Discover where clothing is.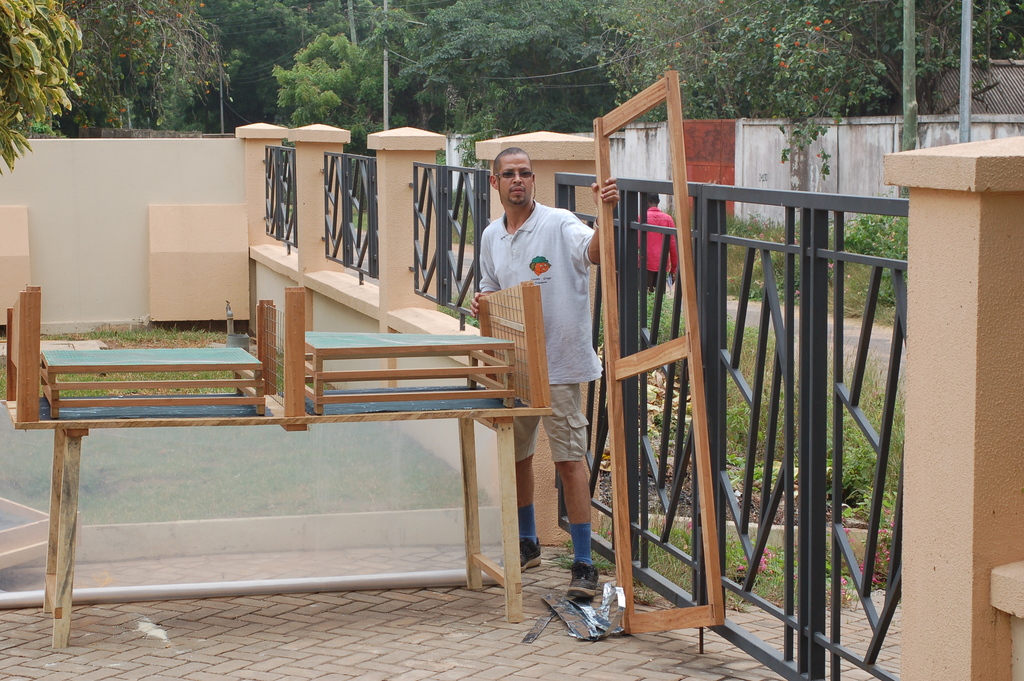
Discovered at bbox=(636, 204, 692, 288).
